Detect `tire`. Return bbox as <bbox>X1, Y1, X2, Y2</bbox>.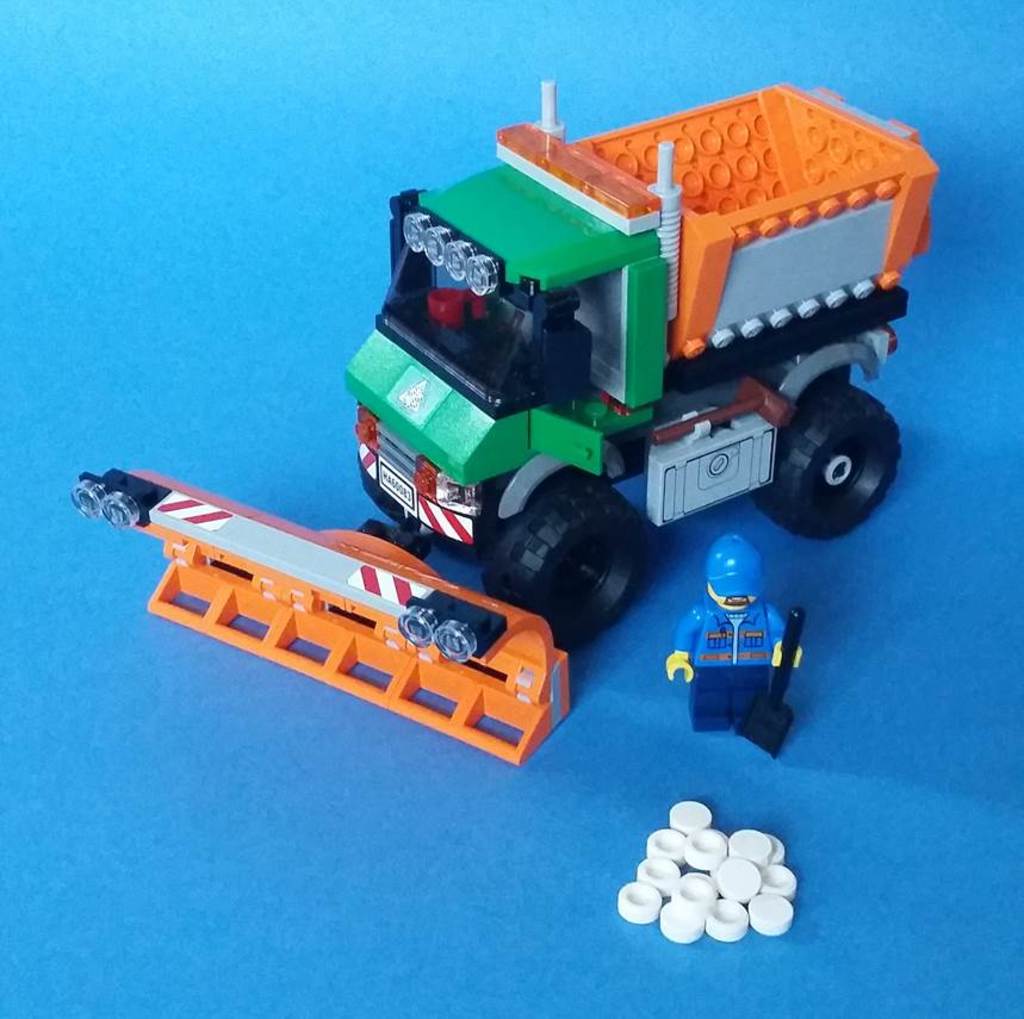
<bbox>478, 468, 645, 655</bbox>.
